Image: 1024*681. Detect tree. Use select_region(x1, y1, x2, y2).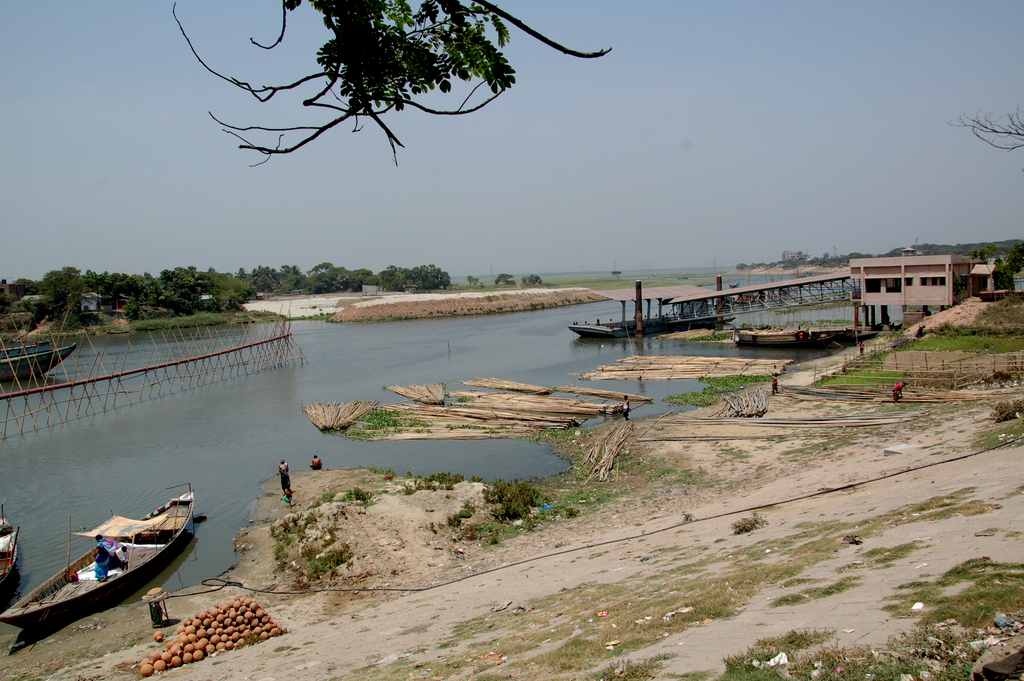
select_region(168, 0, 612, 171).
